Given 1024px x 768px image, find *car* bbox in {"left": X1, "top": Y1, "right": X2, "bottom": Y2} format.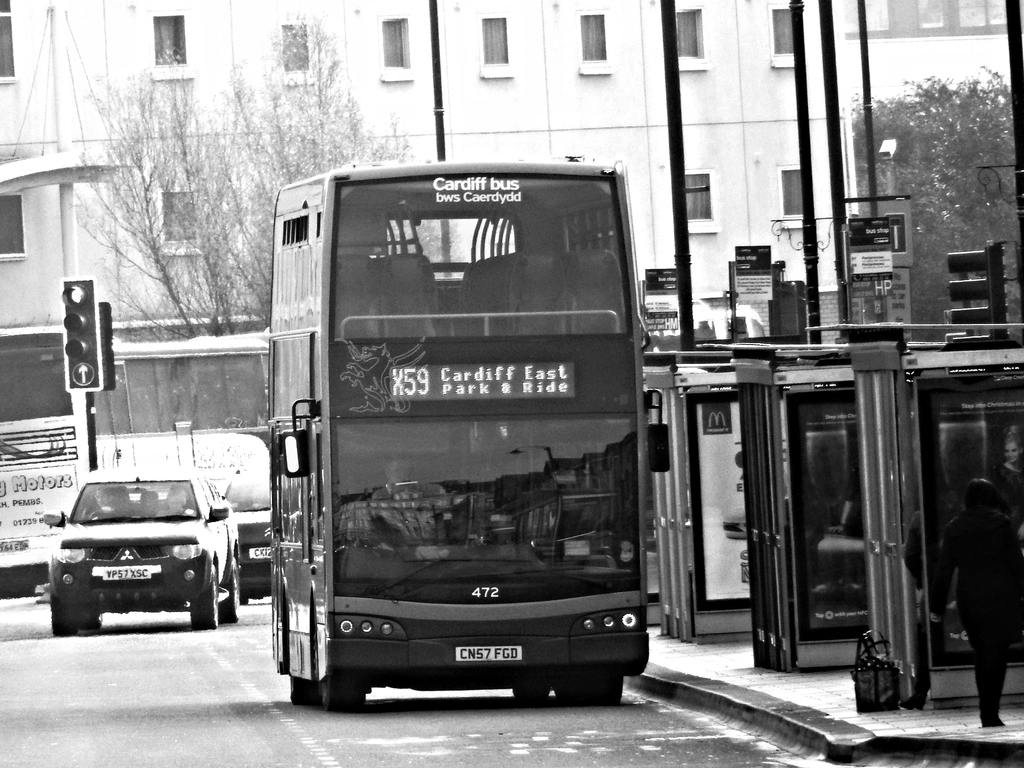
{"left": 31, "top": 468, "right": 243, "bottom": 647}.
